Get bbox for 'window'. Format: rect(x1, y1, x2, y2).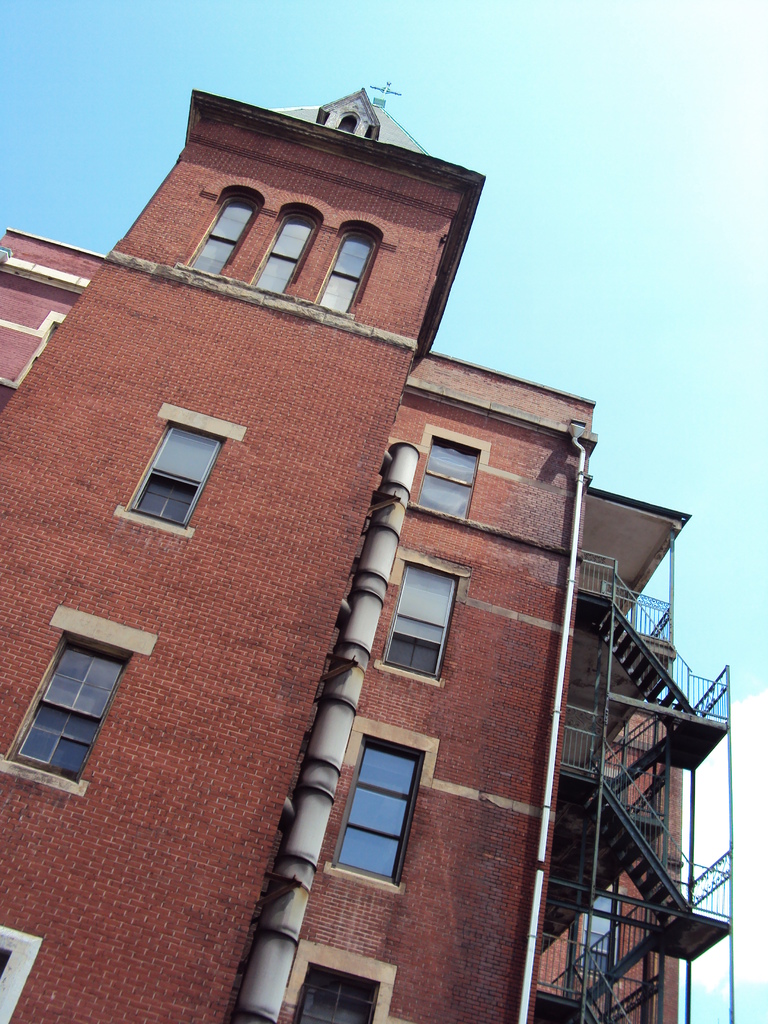
rect(602, 777, 630, 805).
